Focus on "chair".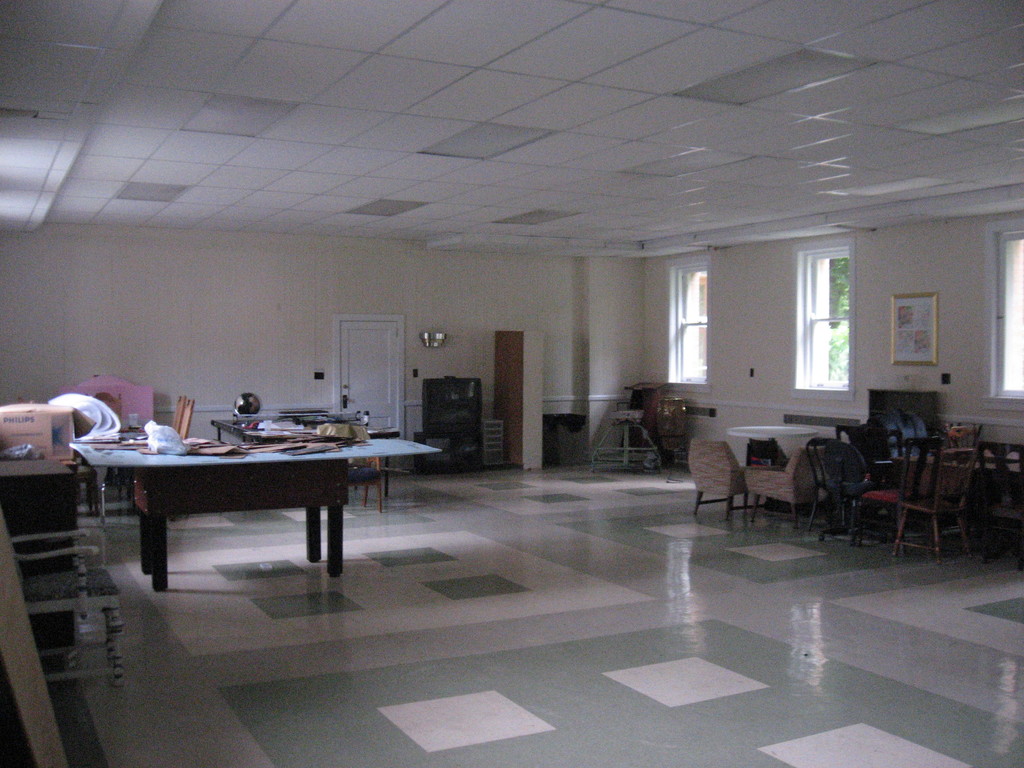
Focused at crop(692, 436, 748, 521).
